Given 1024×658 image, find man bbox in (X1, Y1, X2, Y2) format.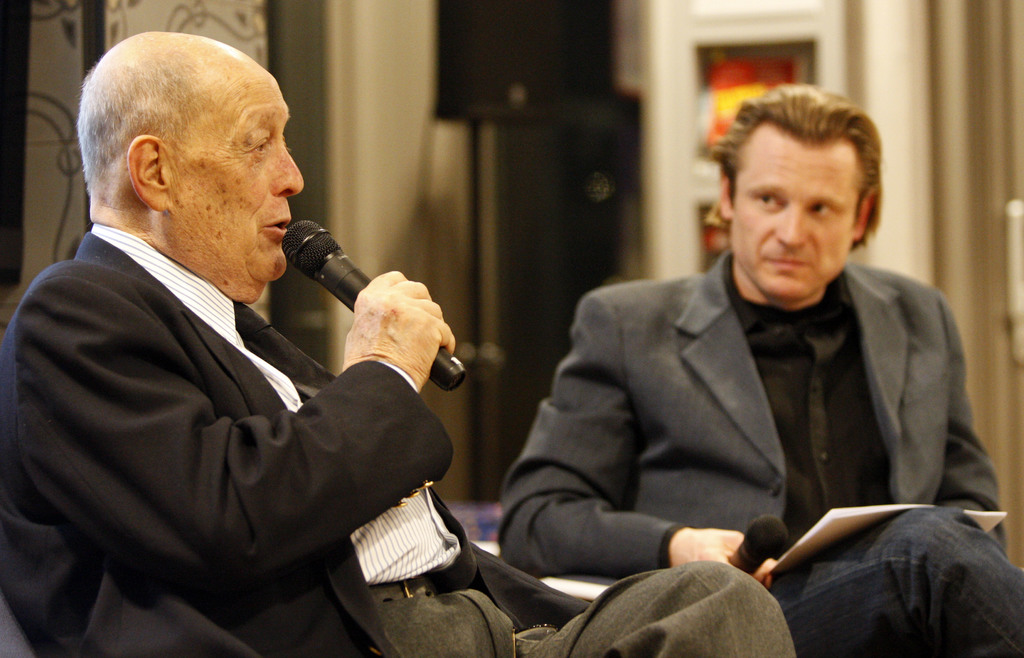
(499, 96, 1023, 657).
